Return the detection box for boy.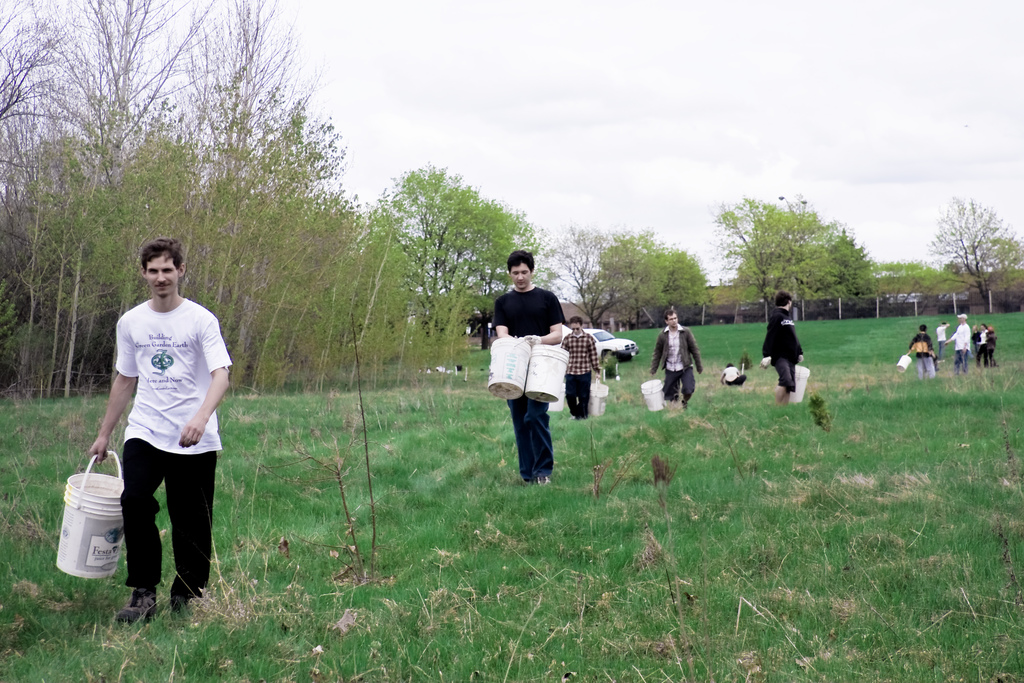
crop(904, 322, 941, 384).
